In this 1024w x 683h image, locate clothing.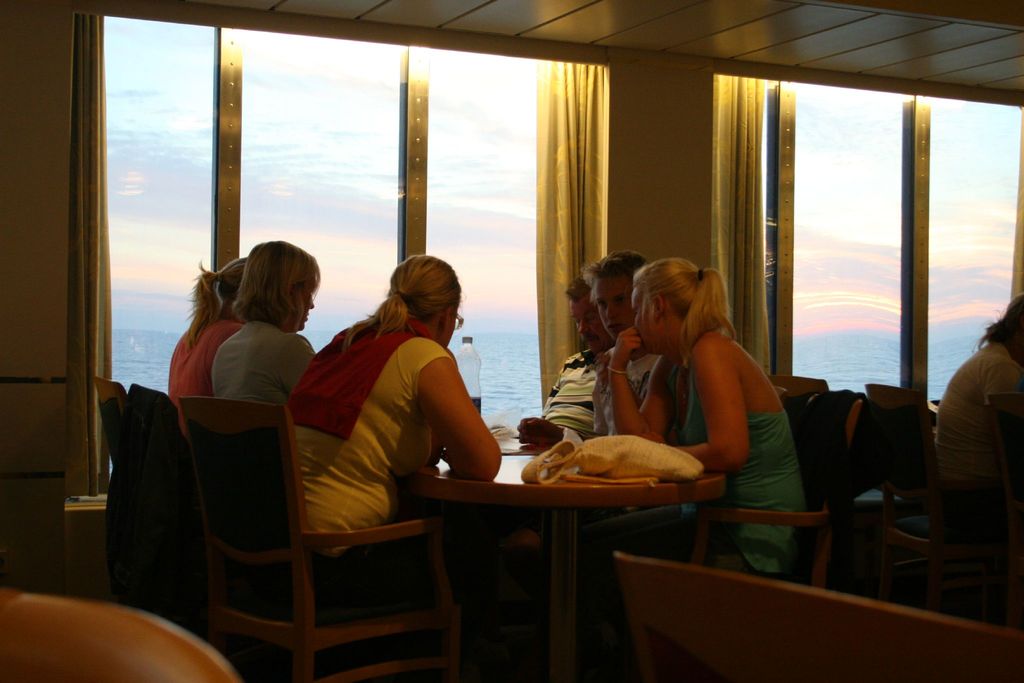
Bounding box: bbox=[596, 349, 671, 467].
